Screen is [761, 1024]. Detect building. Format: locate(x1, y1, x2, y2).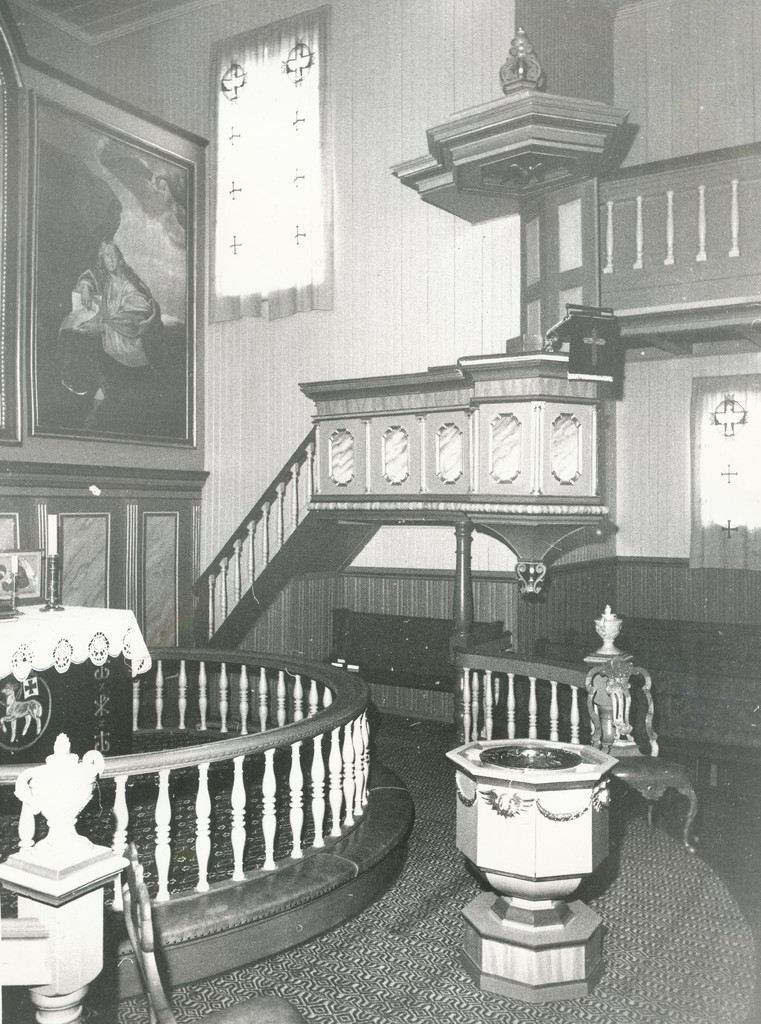
locate(0, 0, 760, 1023).
